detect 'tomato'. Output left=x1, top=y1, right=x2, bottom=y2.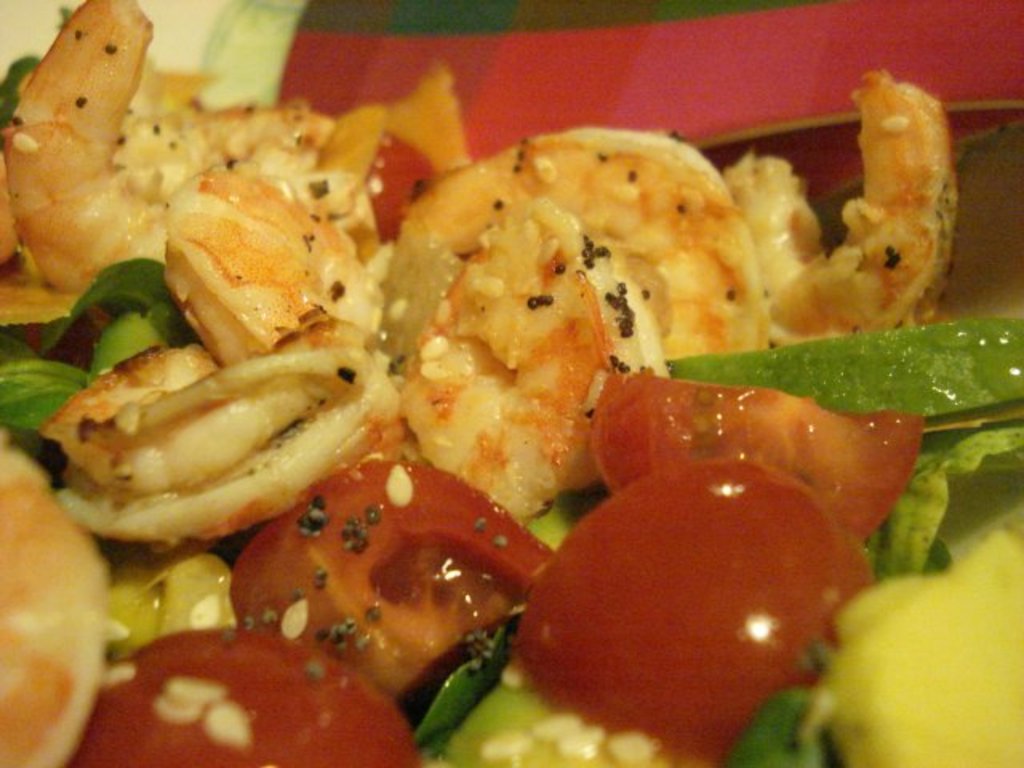
left=502, top=451, right=878, bottom=755.
